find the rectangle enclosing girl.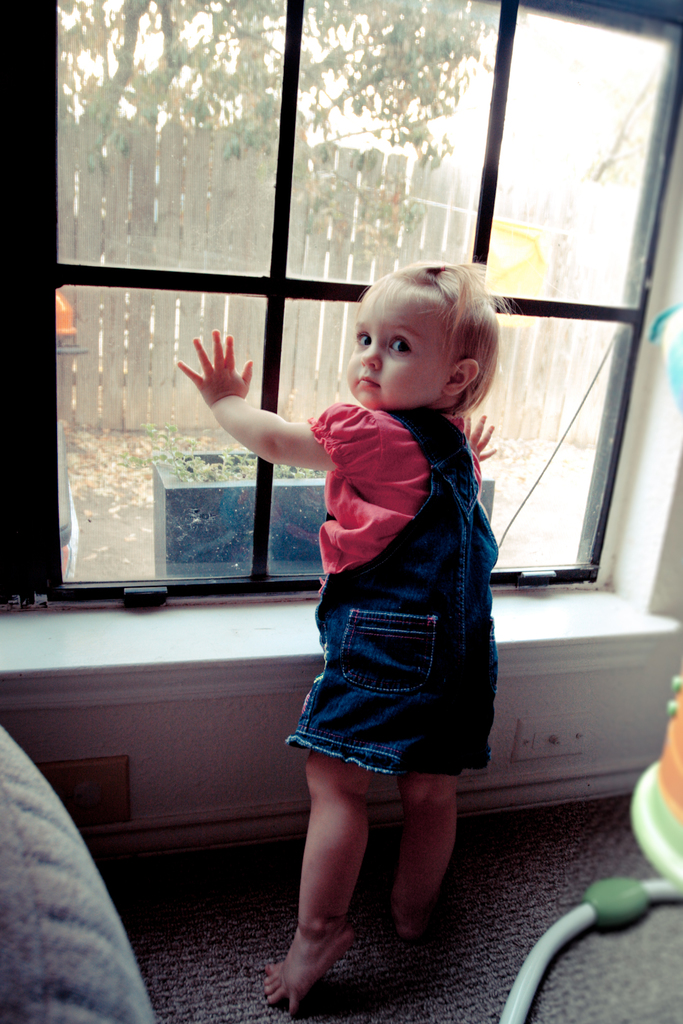
{"left": 170, "top": 253, "right": 521, "bottom": 1019}.
